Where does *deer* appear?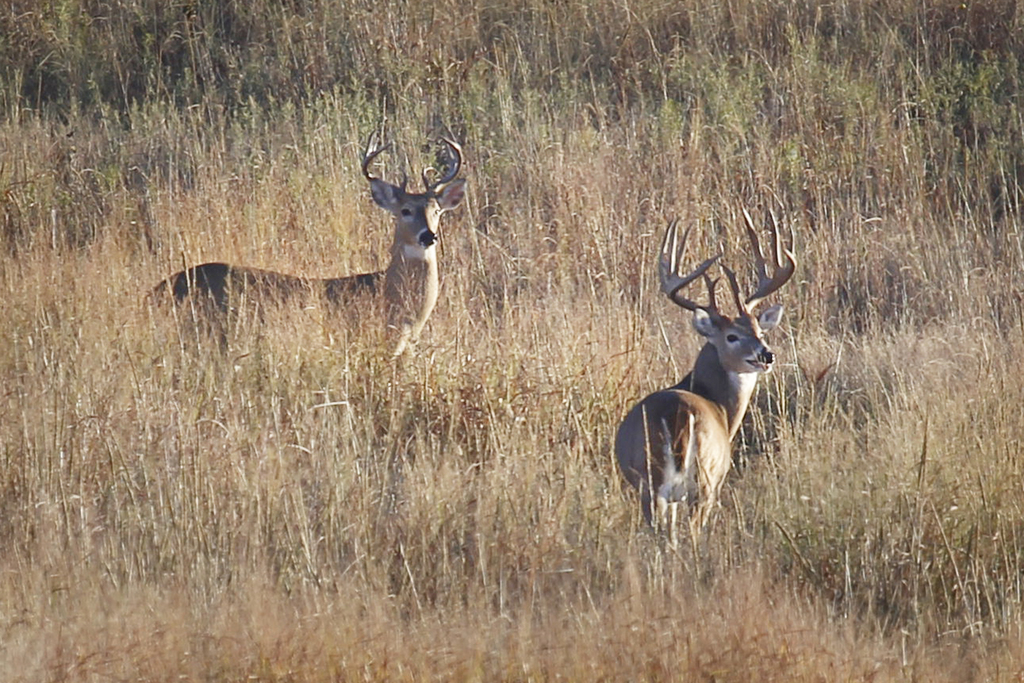
Appears at bbox(616, 193, 795, 550).
